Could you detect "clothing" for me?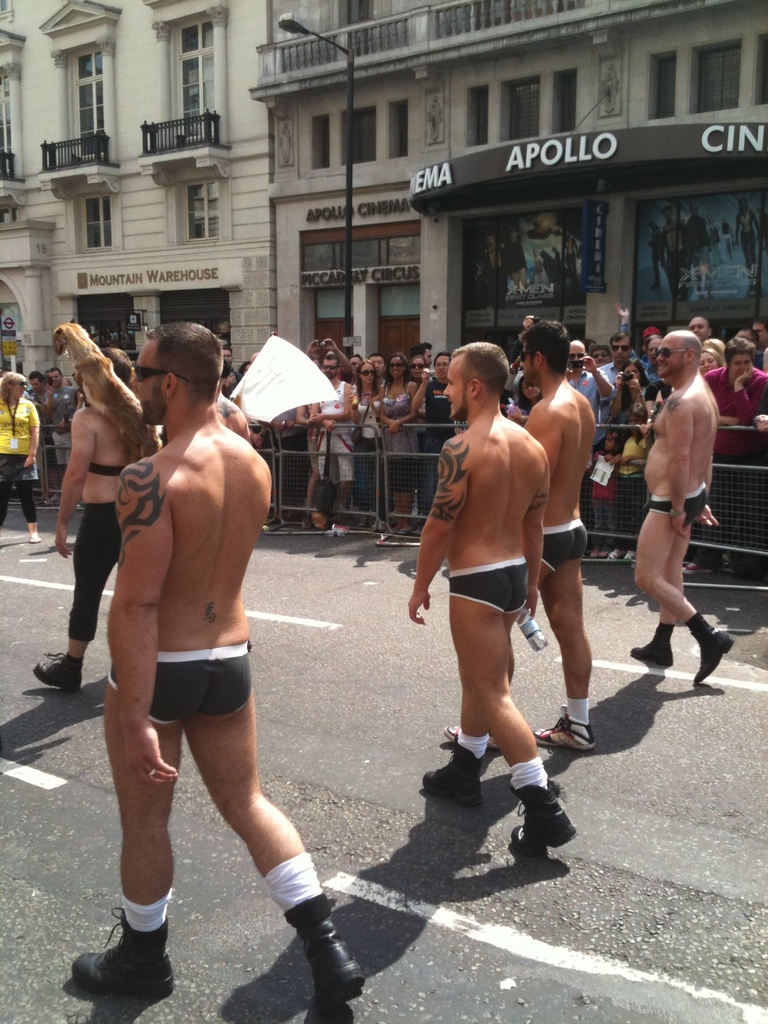
Detection result: {"left": 369, "top": 388, "right": 420, "bottom": 489}.
